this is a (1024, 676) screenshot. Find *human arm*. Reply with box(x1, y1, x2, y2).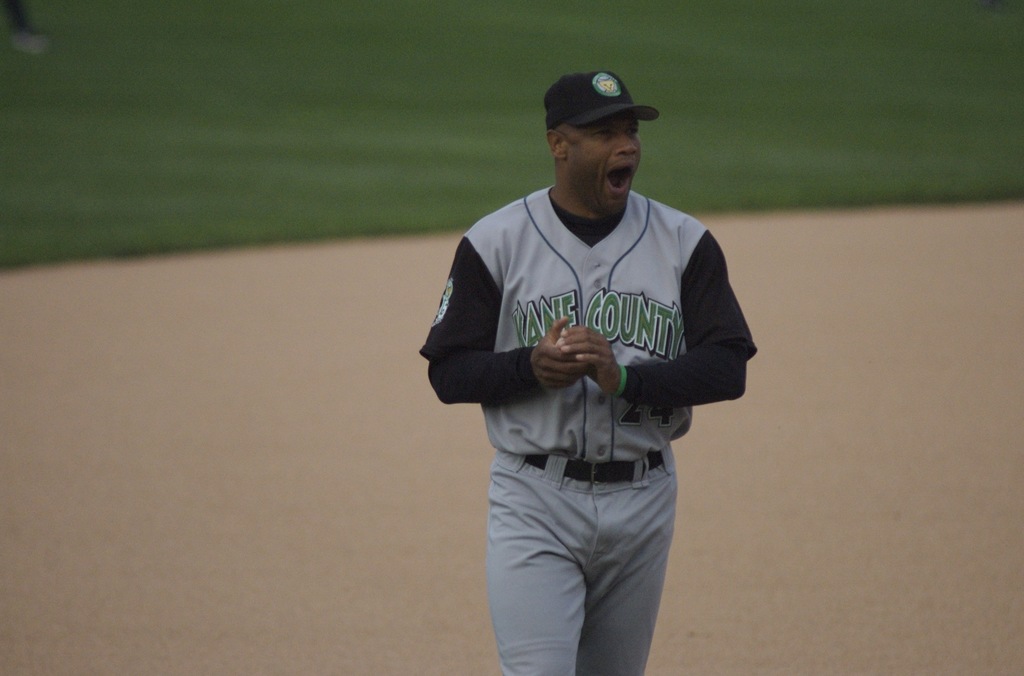
box(419, 232, 595, 403).
